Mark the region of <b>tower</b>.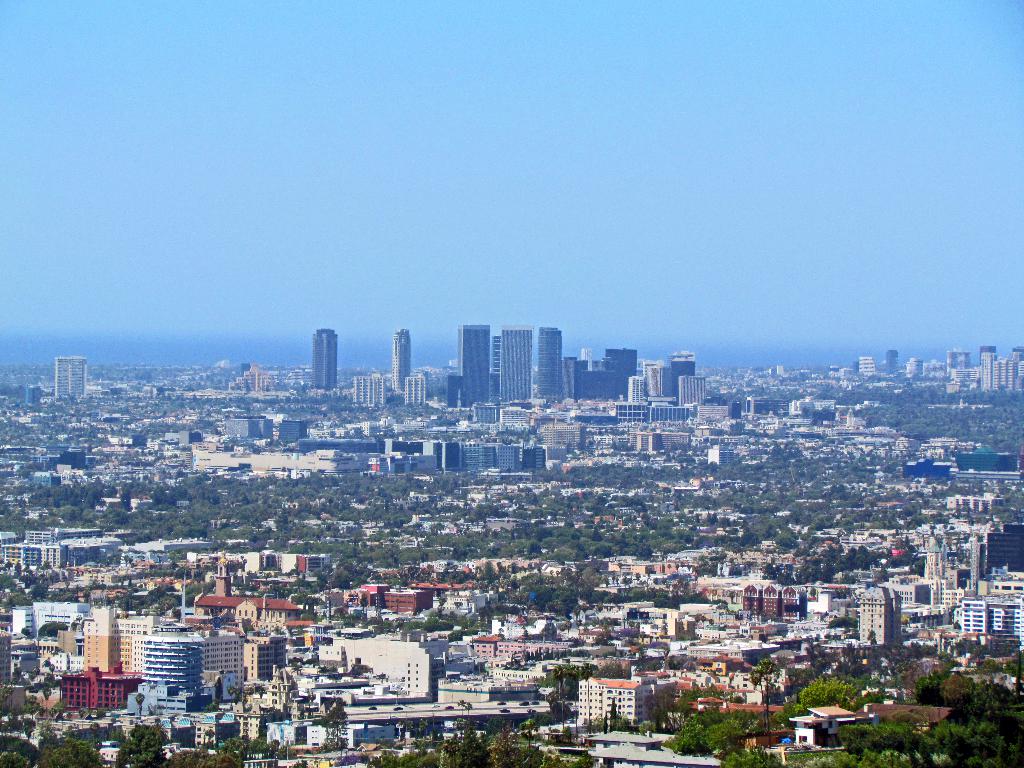
Region: Rect(1009, 344, 1023, 395).
